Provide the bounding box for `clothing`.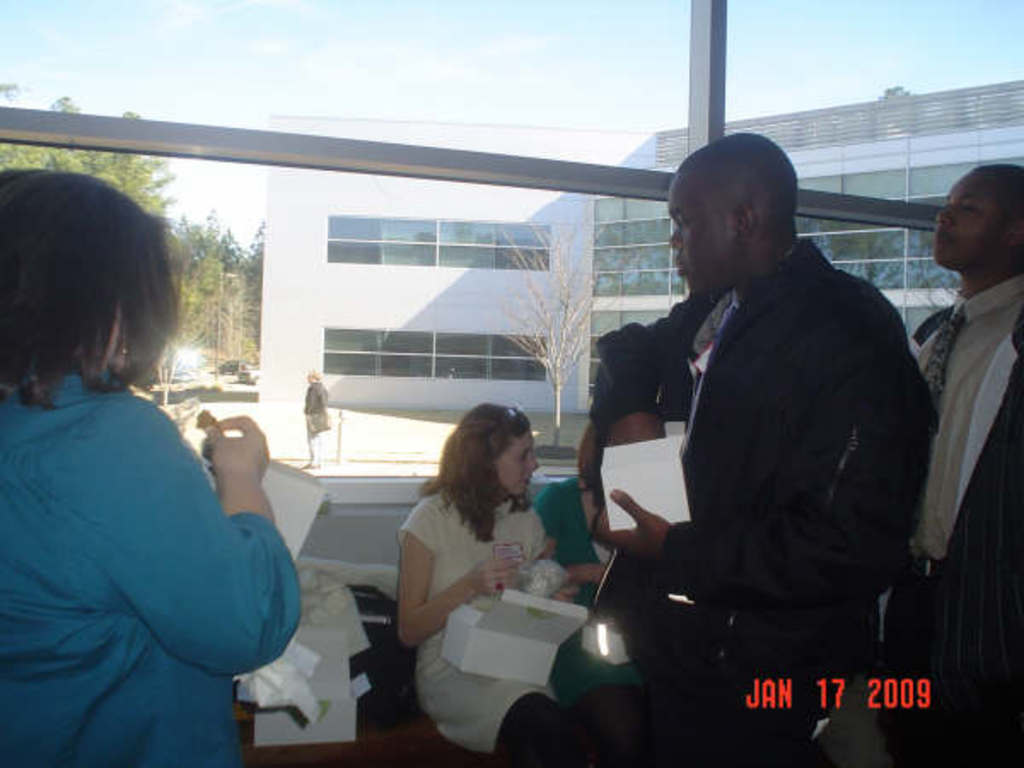
[left=399, top=480, right=623, bottom=730].
